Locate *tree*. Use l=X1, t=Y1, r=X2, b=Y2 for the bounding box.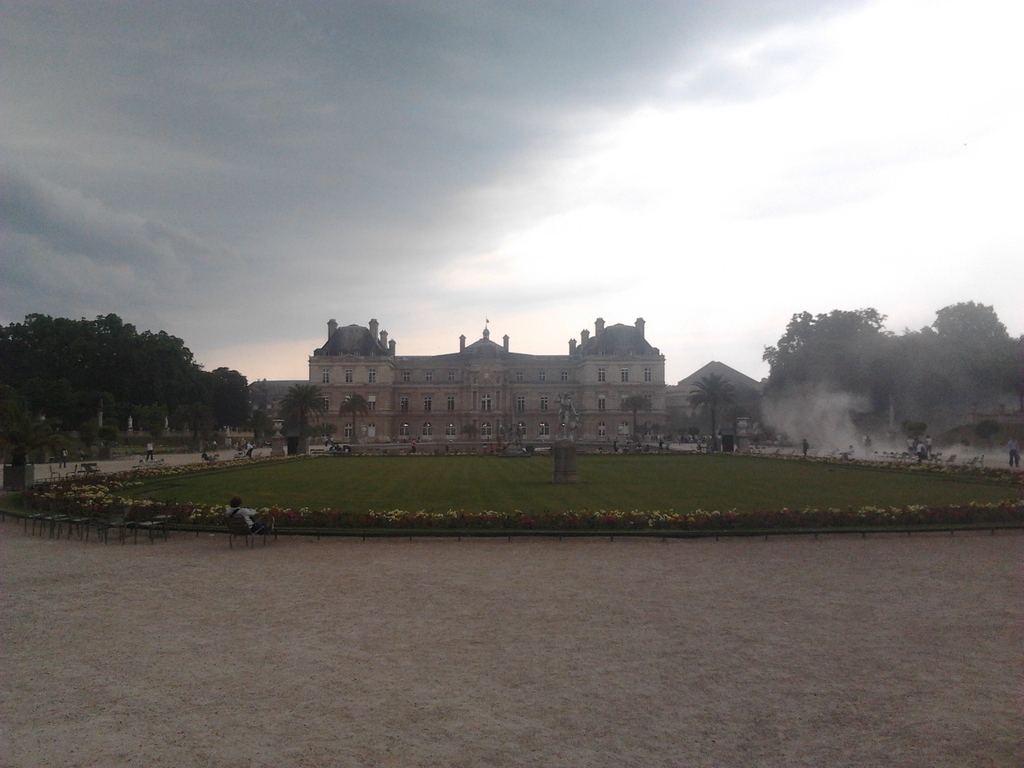
l=339, t=392, r=371, b=442.
